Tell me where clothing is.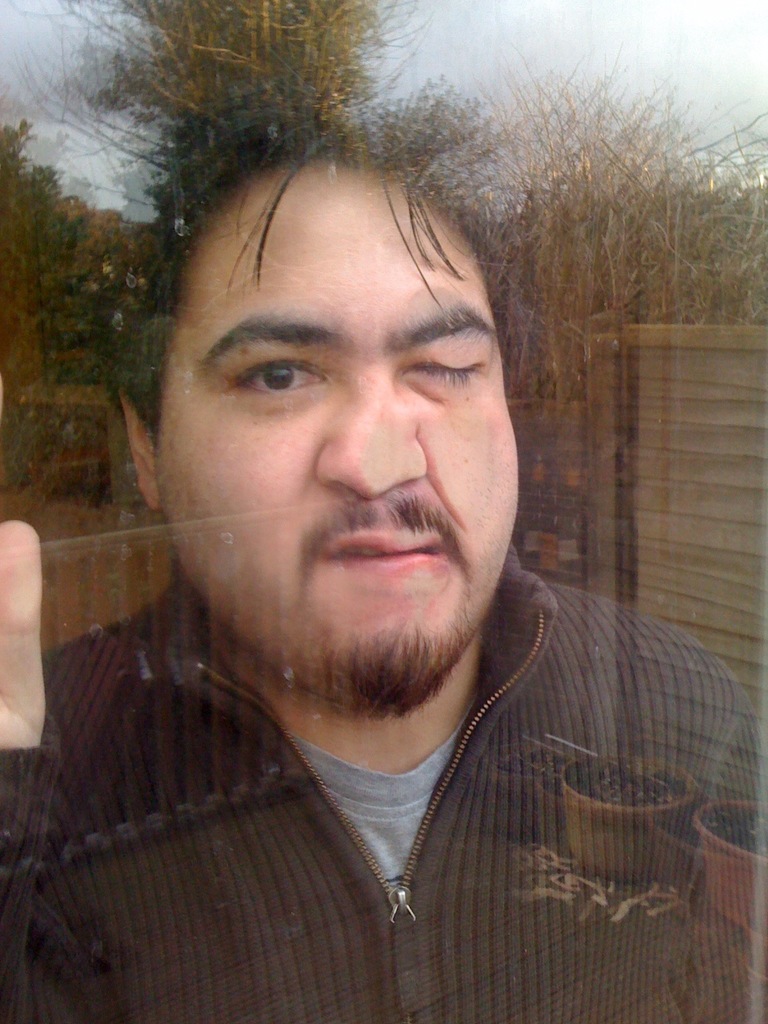
clothing is at l=0, t=564, r=767, b=1023.
